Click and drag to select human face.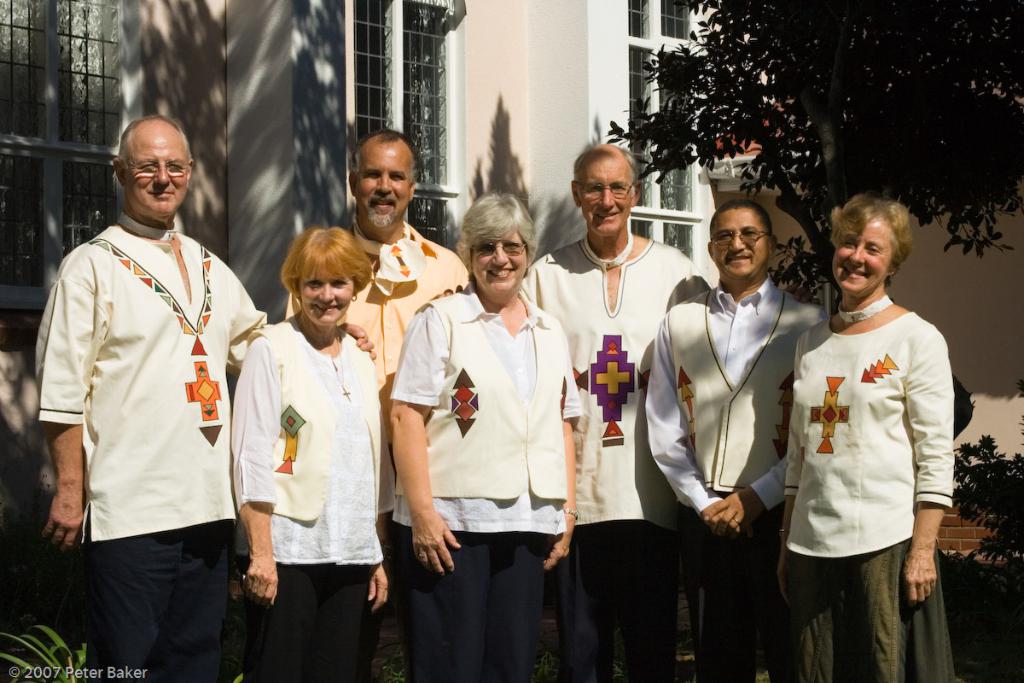
Selection: [127,123,189,223].
